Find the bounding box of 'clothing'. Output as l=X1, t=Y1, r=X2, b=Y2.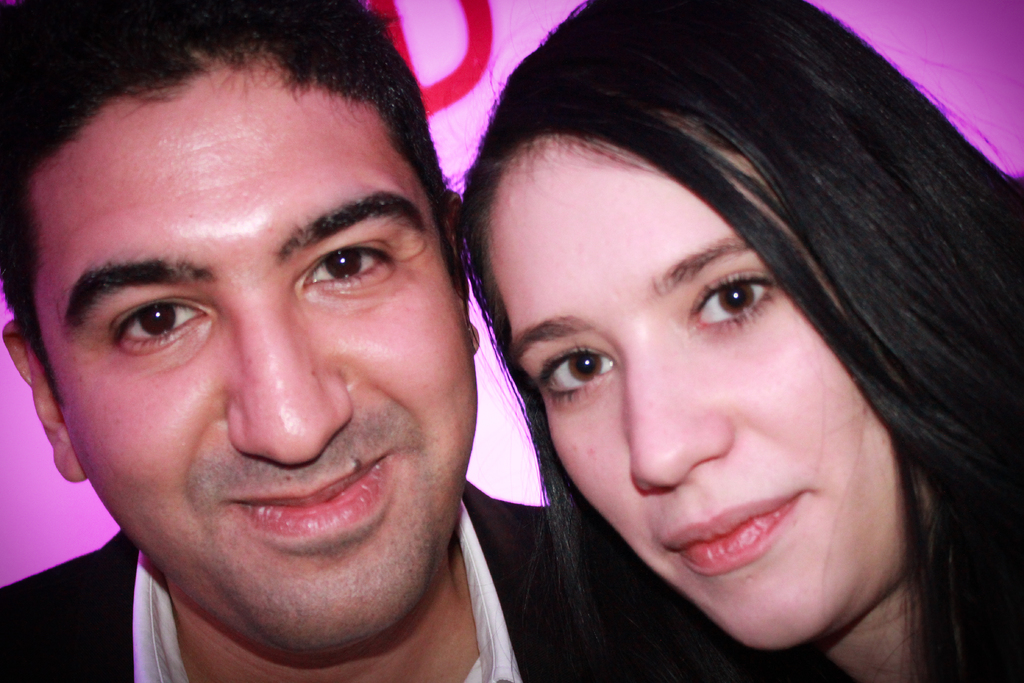
l=0, t=476, r=760, b=682.
